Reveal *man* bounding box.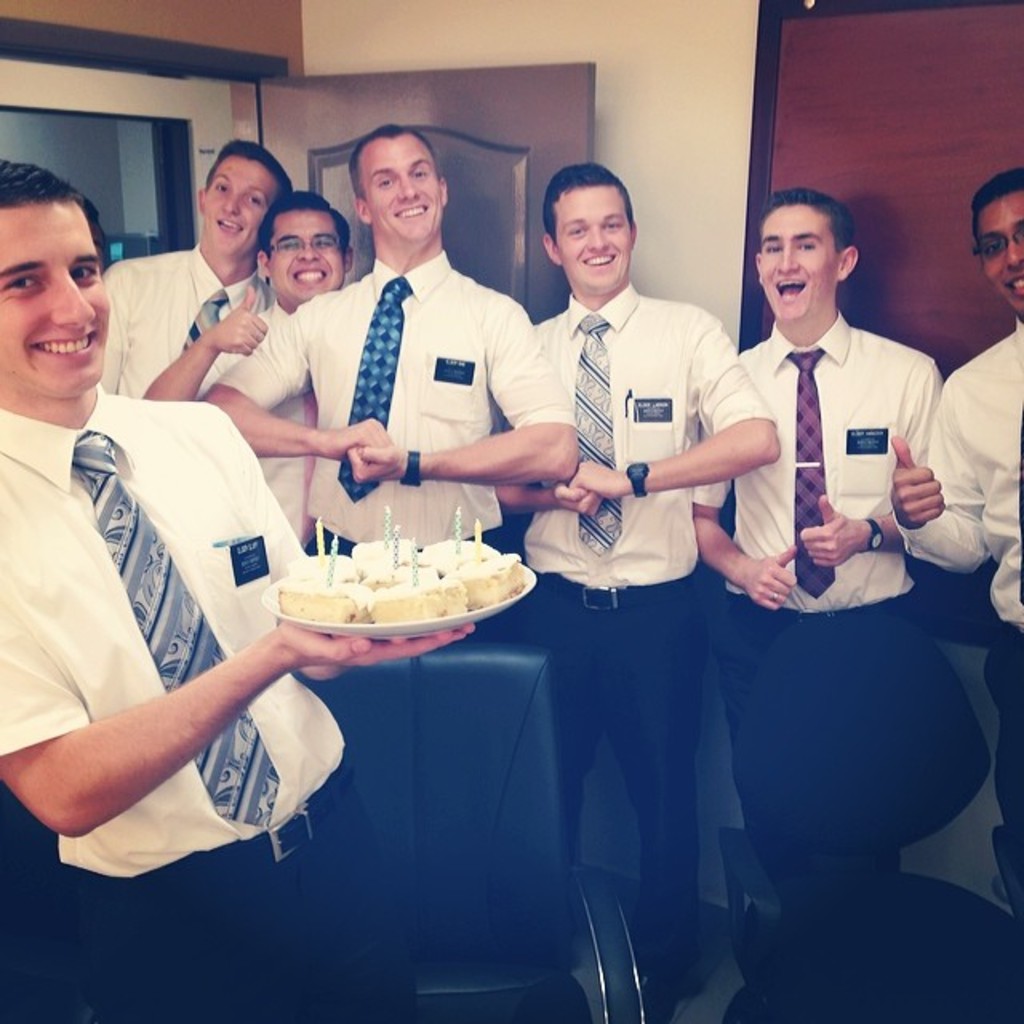
Revealed: <box>194,122,590,550</box>.
